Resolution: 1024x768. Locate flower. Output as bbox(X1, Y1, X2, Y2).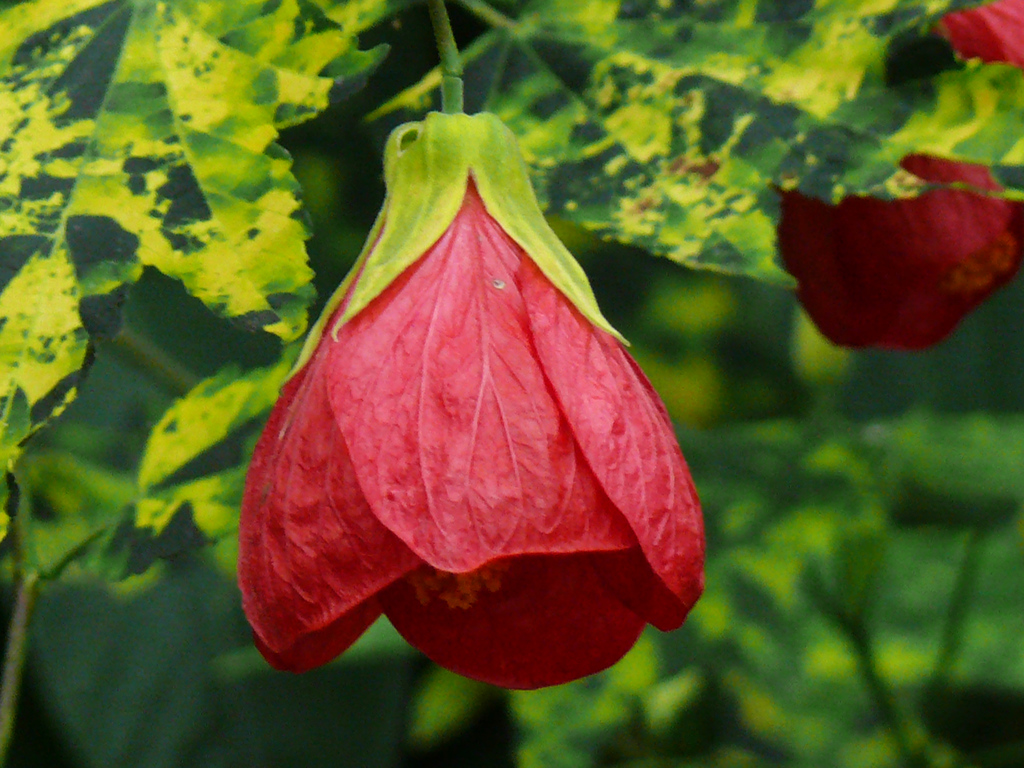
bbox(773, 150, 1023, 348).
